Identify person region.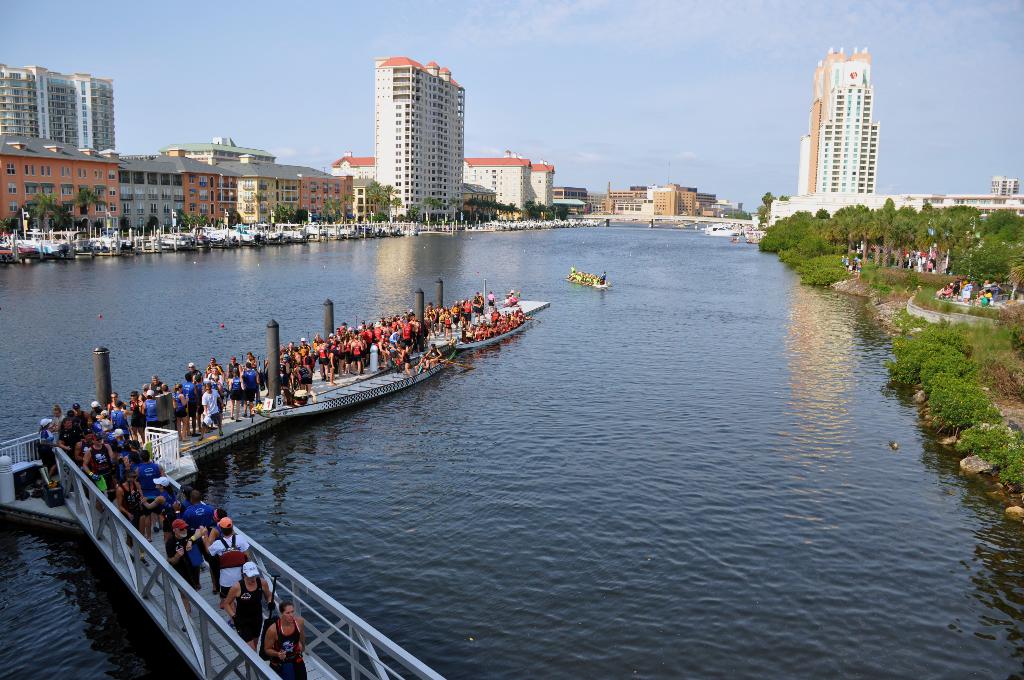
Region: bbox(198, 517, 248, 605).
